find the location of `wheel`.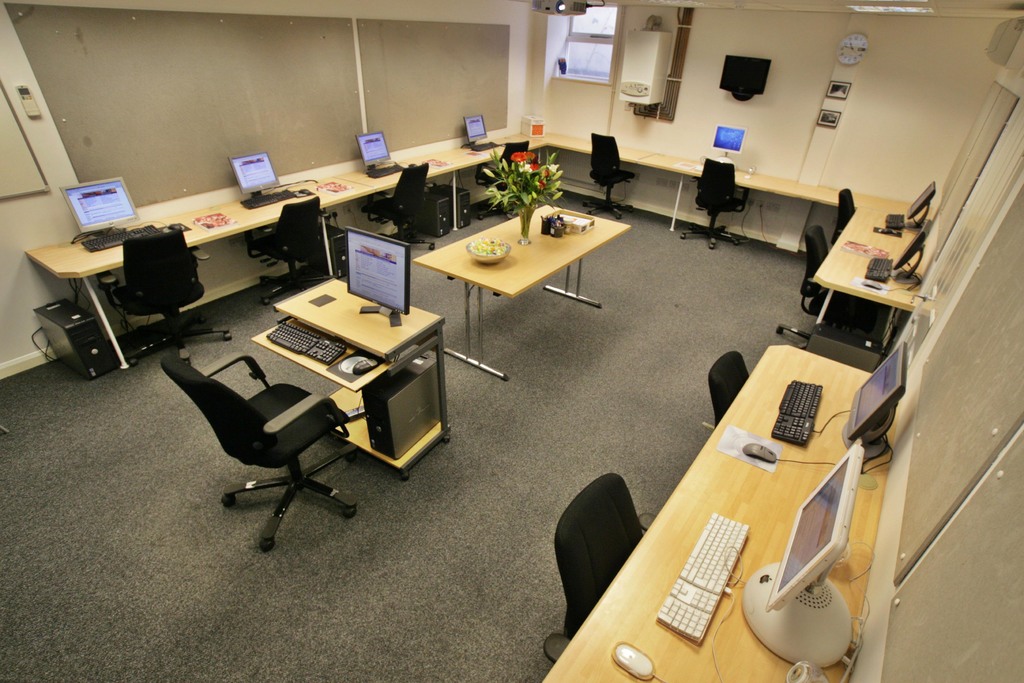
Location: pyautogui.locateOnScreen(266, 545, 272, 554).
